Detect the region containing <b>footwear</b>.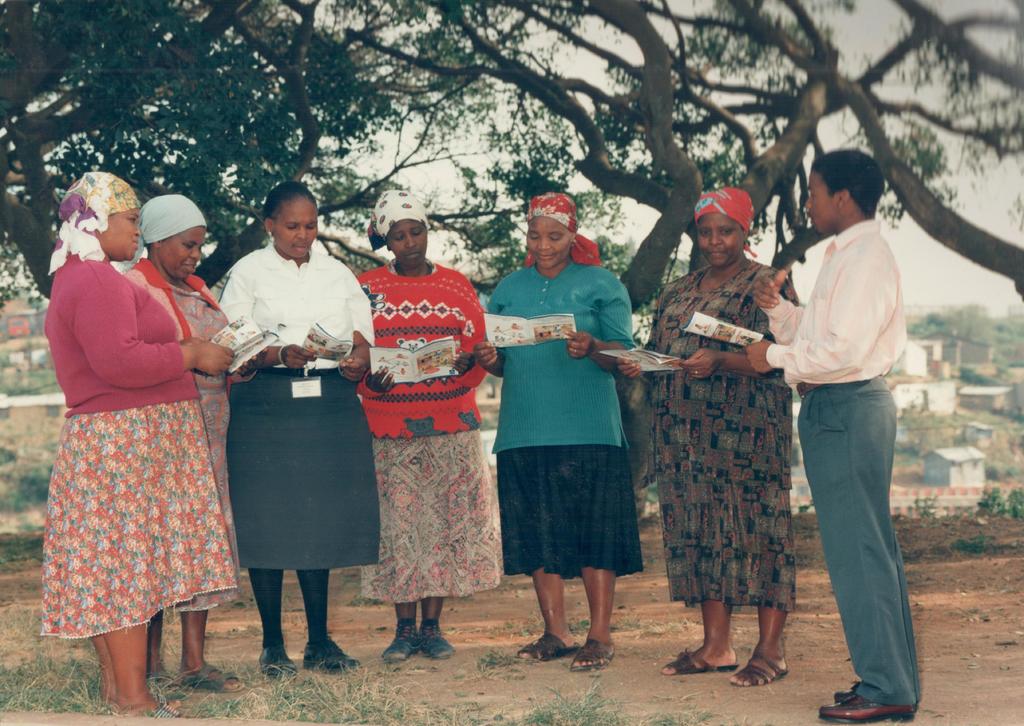
l=818, t=695, r=913, b=725.
